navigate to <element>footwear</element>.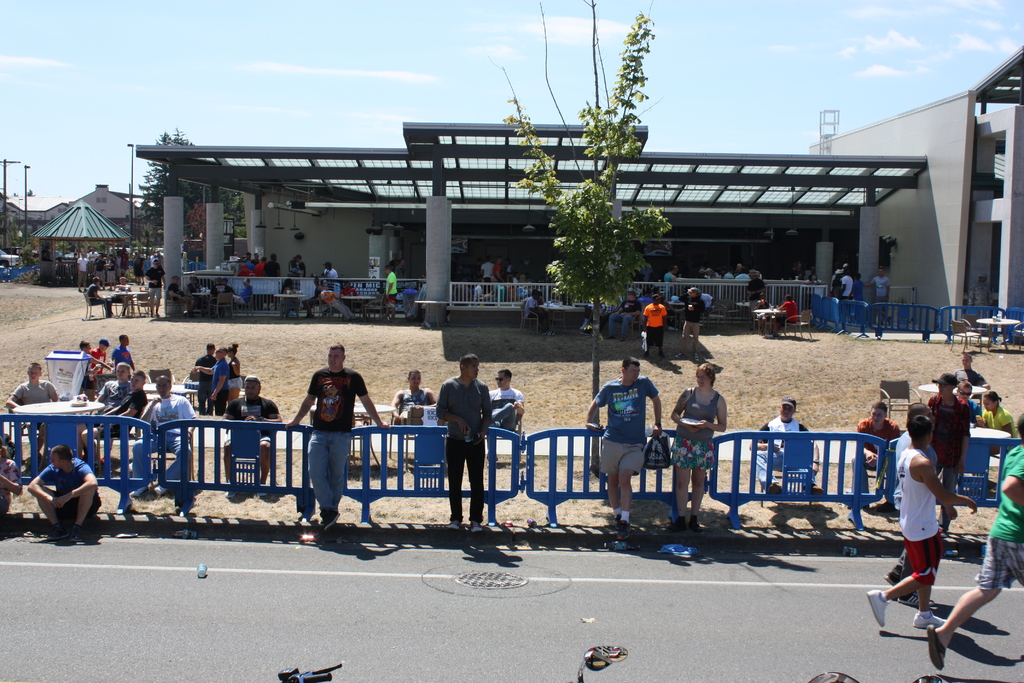
Navigation target: [912, 611, 949, 627].
